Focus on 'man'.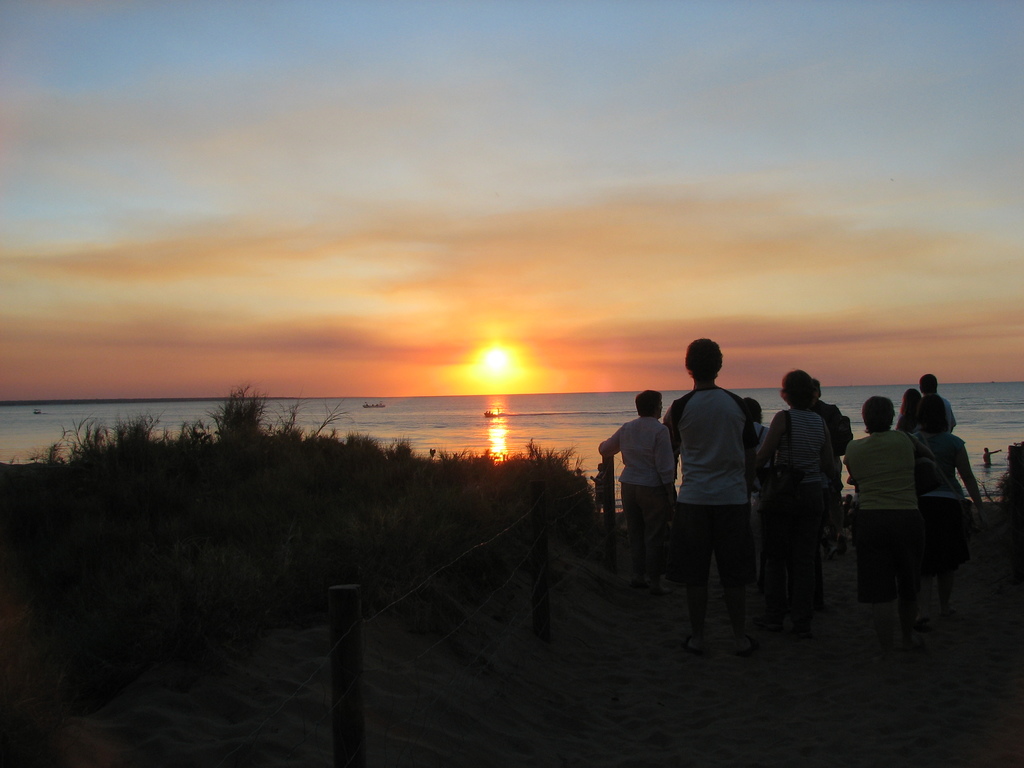
Focused at (673, 348, 775, 649).
